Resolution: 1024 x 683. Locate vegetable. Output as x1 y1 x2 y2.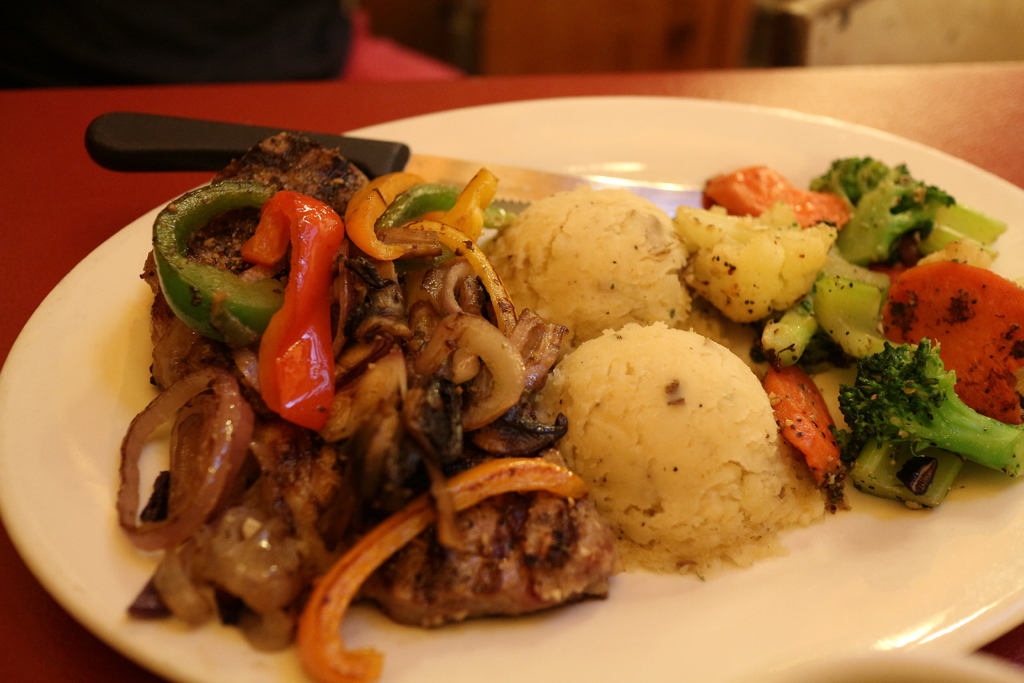
851 434 961 509.
